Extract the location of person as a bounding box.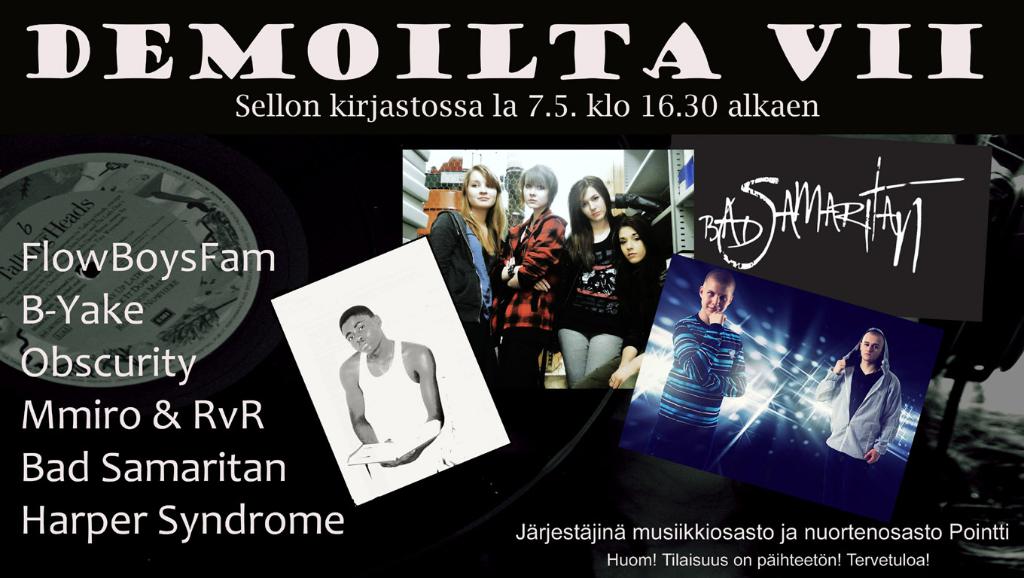
<region>502, 169, 571, 400</region>.
